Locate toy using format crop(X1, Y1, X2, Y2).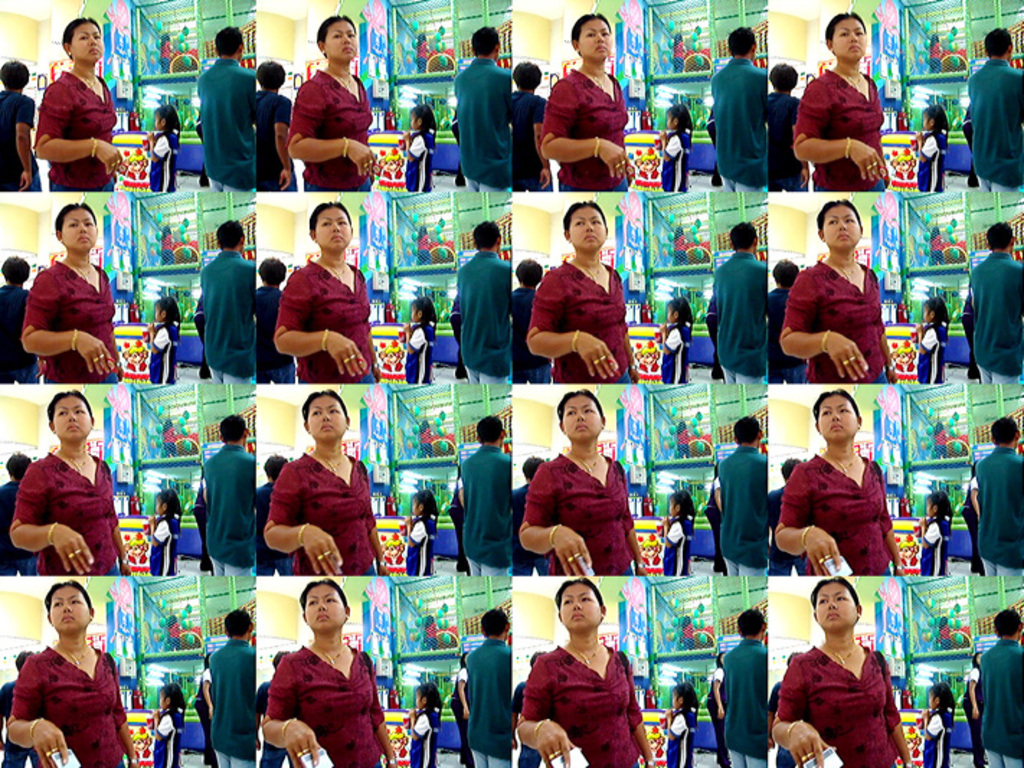
crop(413, 415, 471, 464).
